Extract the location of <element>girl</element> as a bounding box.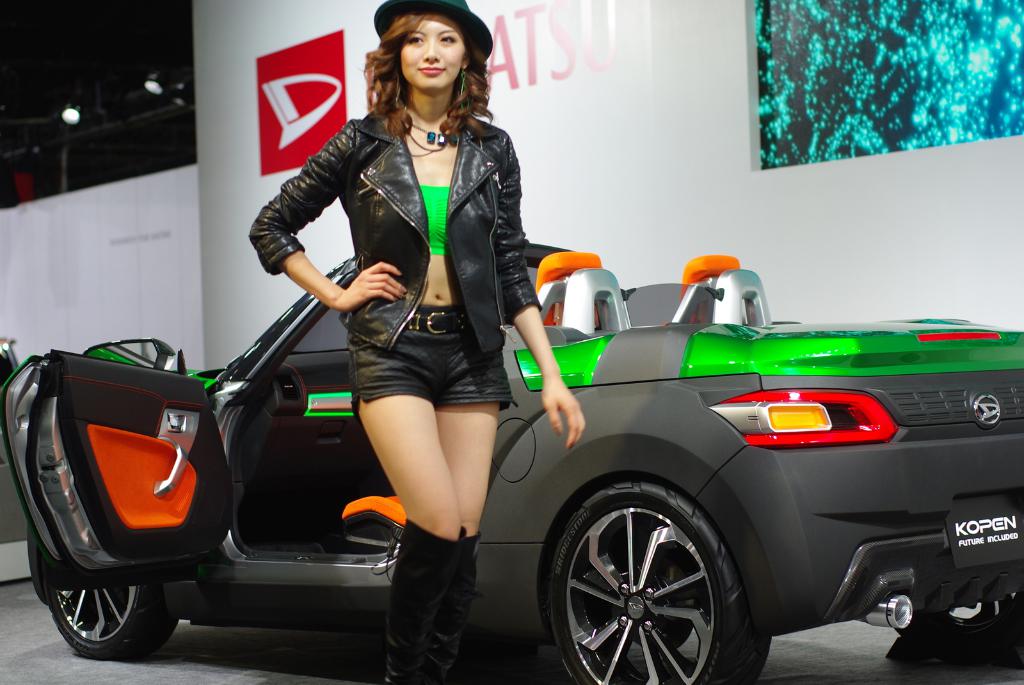
rect(261, 0, 559, 639).
